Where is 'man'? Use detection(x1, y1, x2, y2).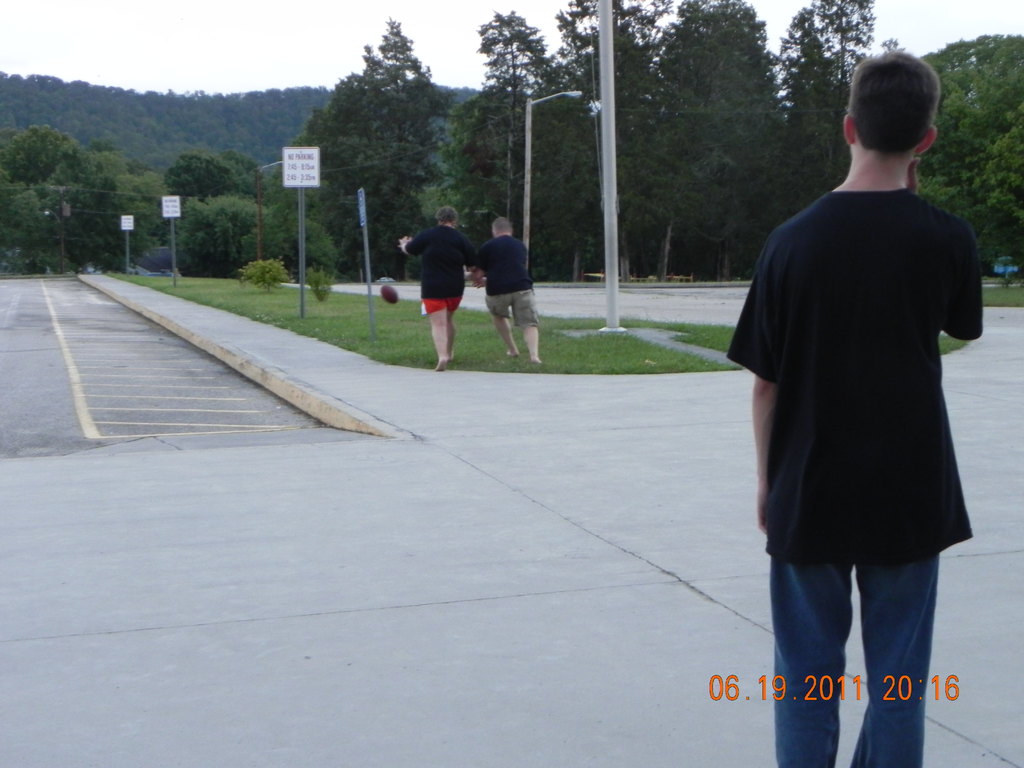
detection(396, 200, 476, 373).
